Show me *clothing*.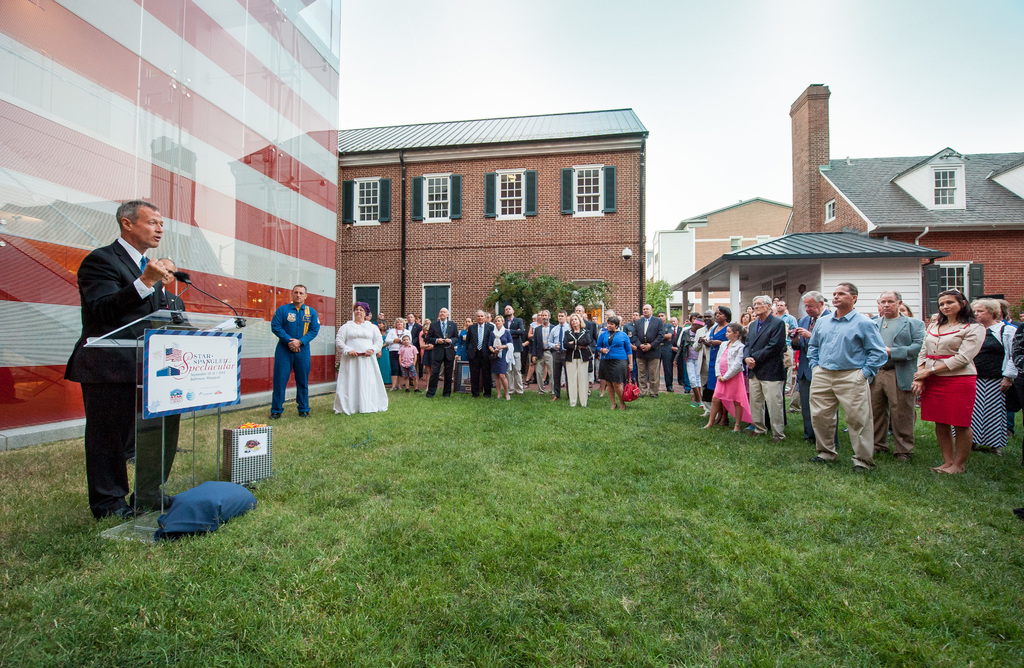
*clothing* is here: (792,308,831,421).
